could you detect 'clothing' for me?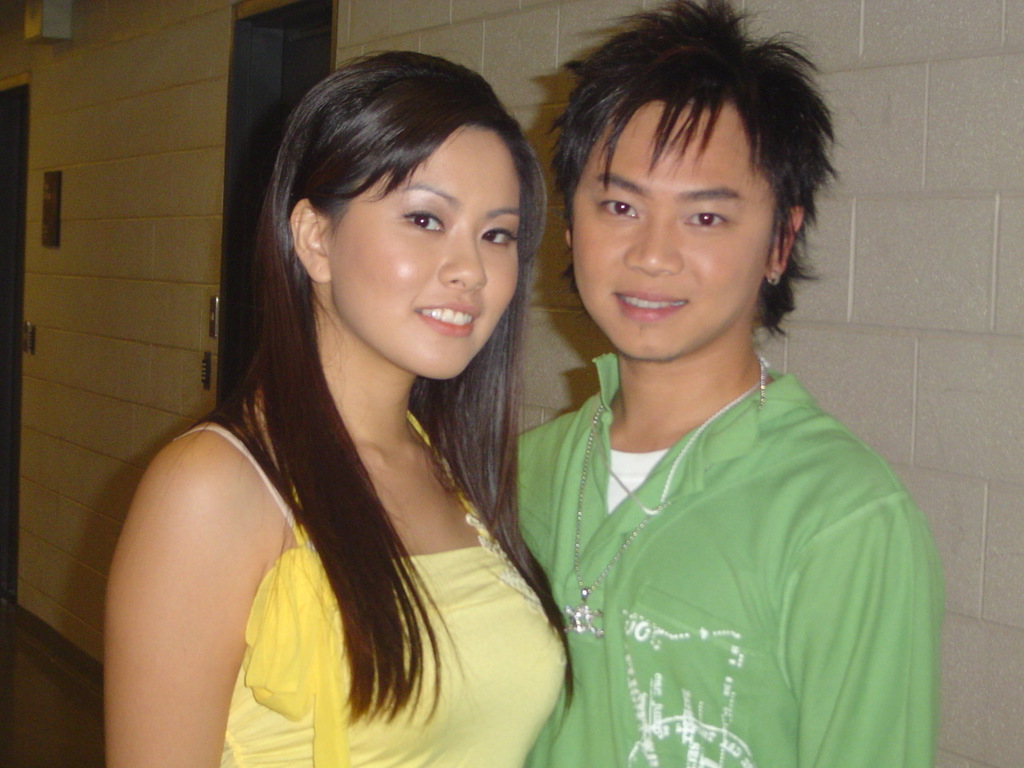
Detection result: [182, 420, 575, 767].
